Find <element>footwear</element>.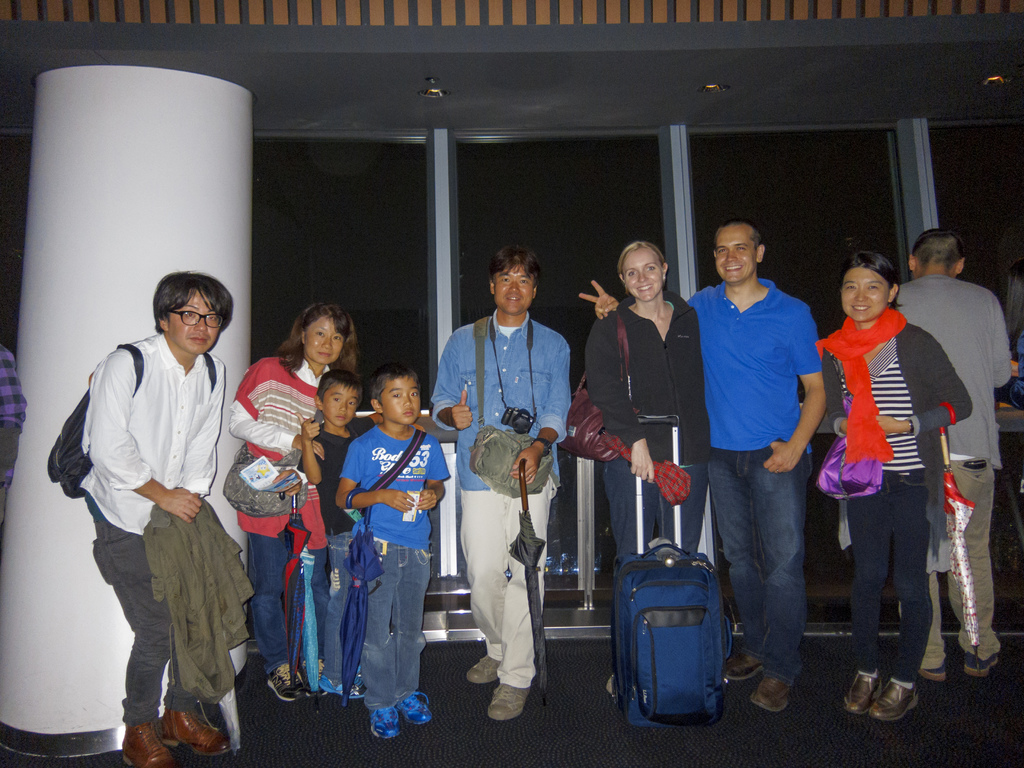
rect(920, 660, 945, 682).
